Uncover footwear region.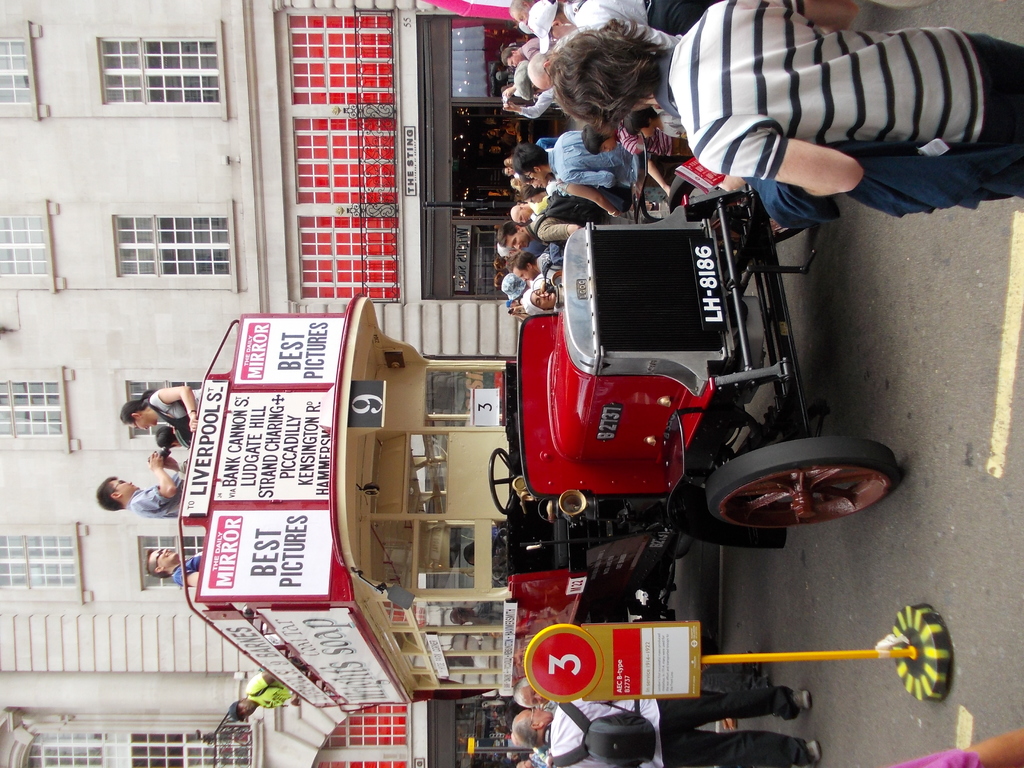
Uncovered: box(726, 719, 740, 732).
